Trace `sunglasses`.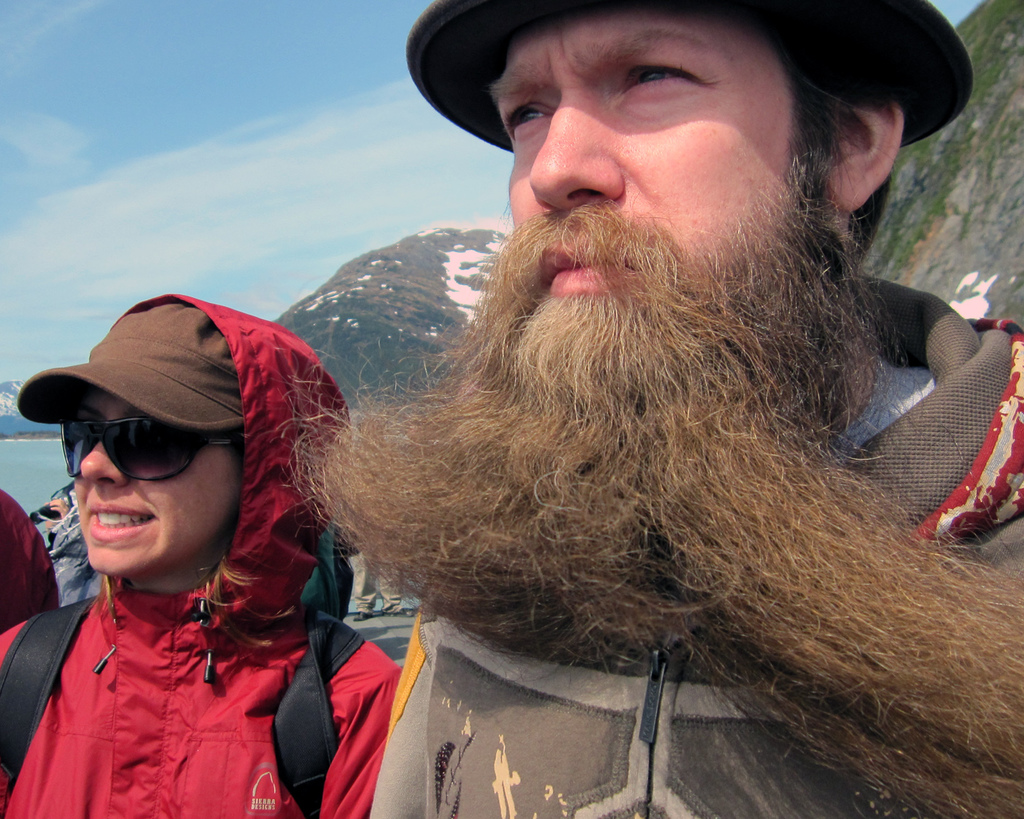
Traced to 62,415,240,478.
